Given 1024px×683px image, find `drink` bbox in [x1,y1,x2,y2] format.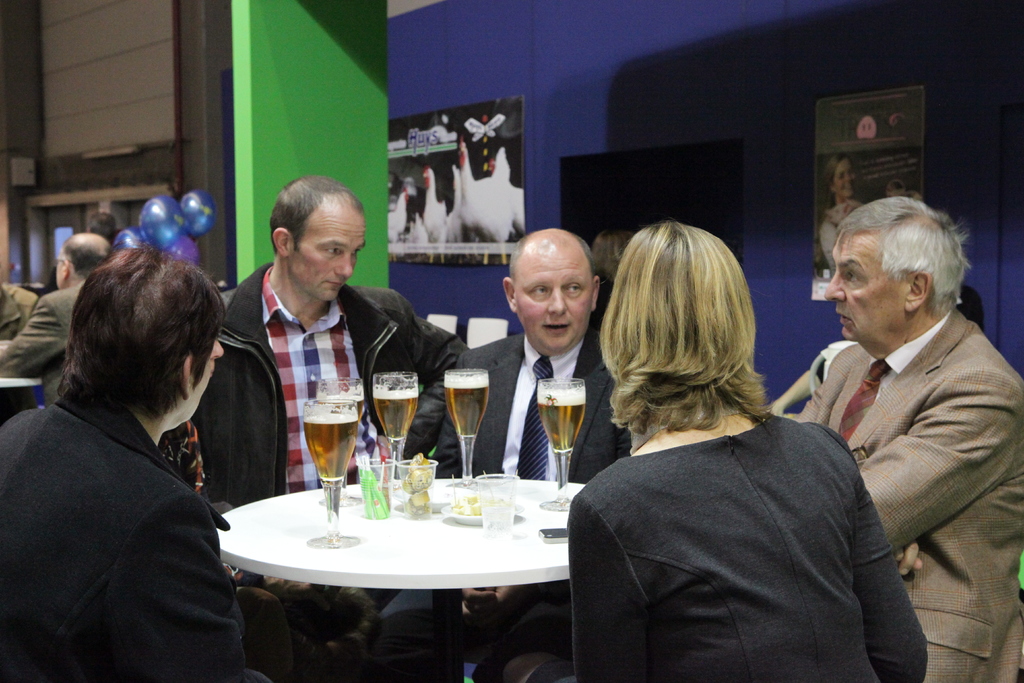
[372,391,419,438].
